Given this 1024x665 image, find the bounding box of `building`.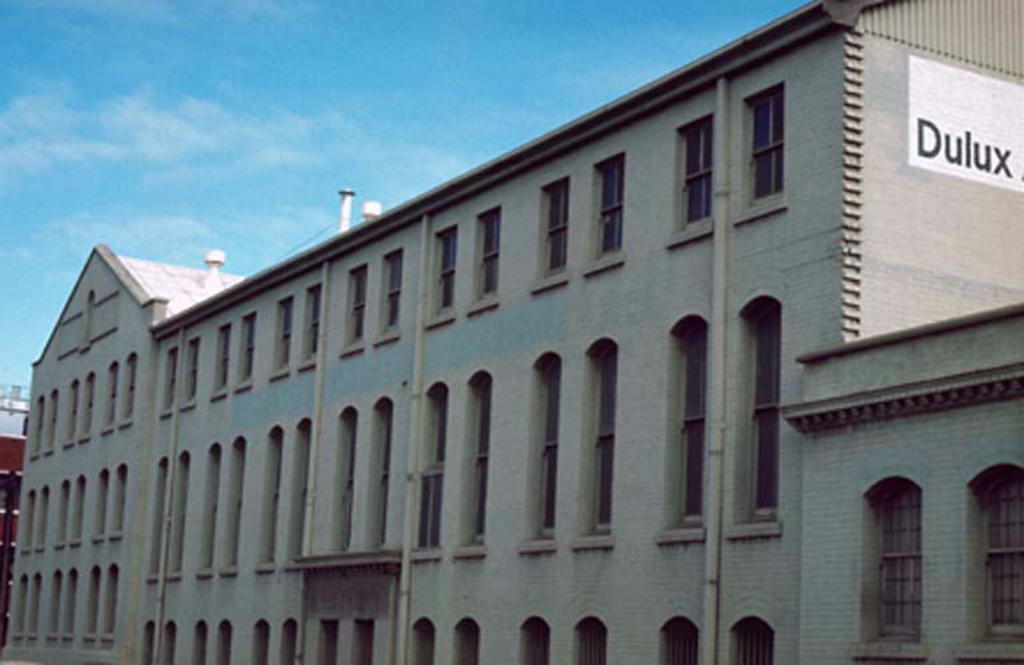
box=[3, 0, 1023, 664].
